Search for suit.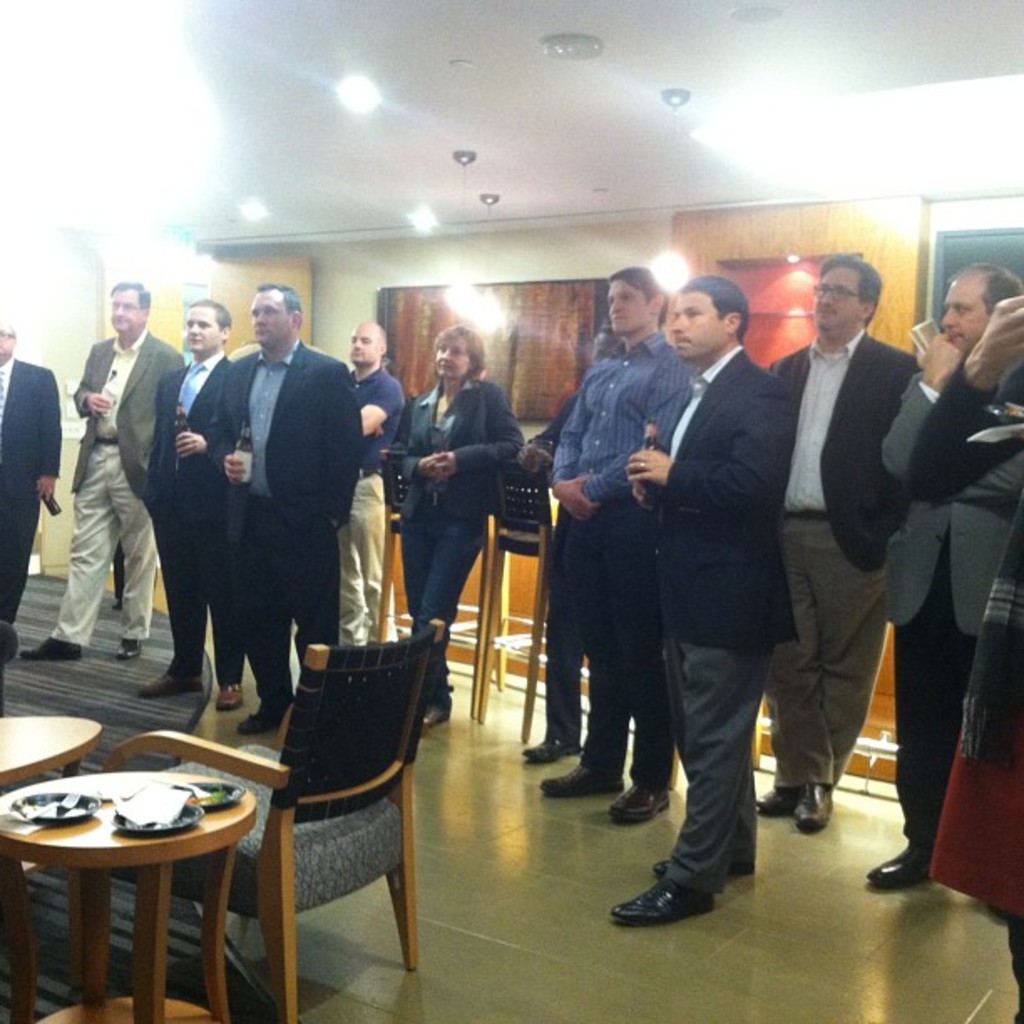
Found at [883, 358, 1022, 850].
